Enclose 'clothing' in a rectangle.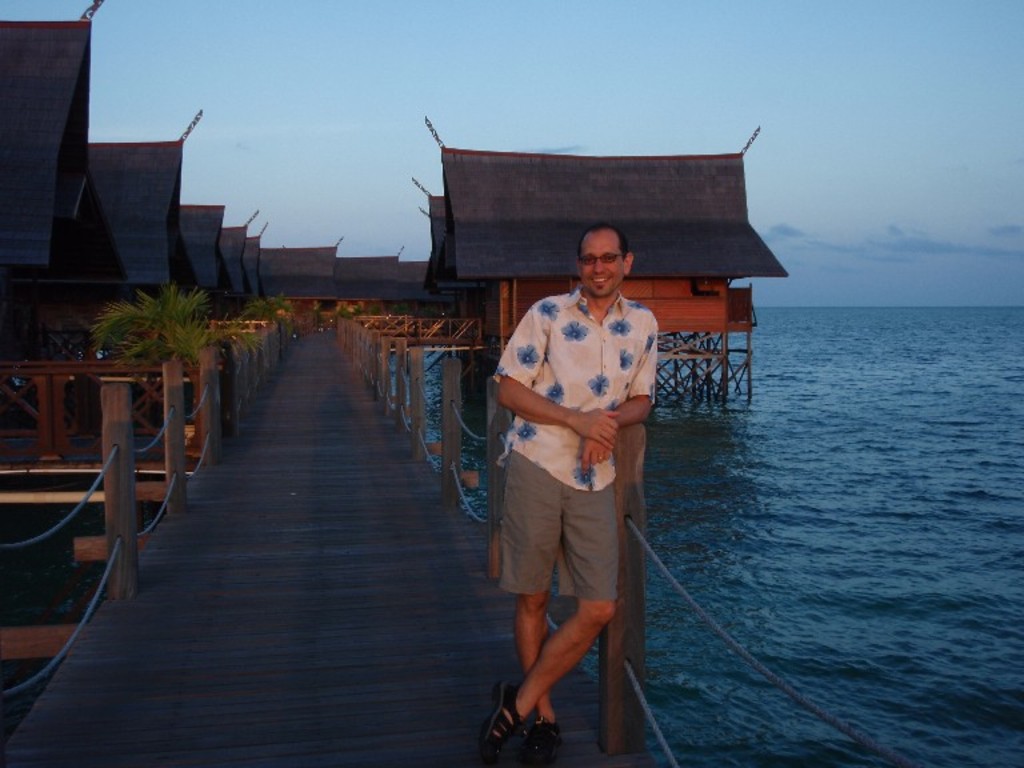
l=495, t=280, r=663, b=595.
